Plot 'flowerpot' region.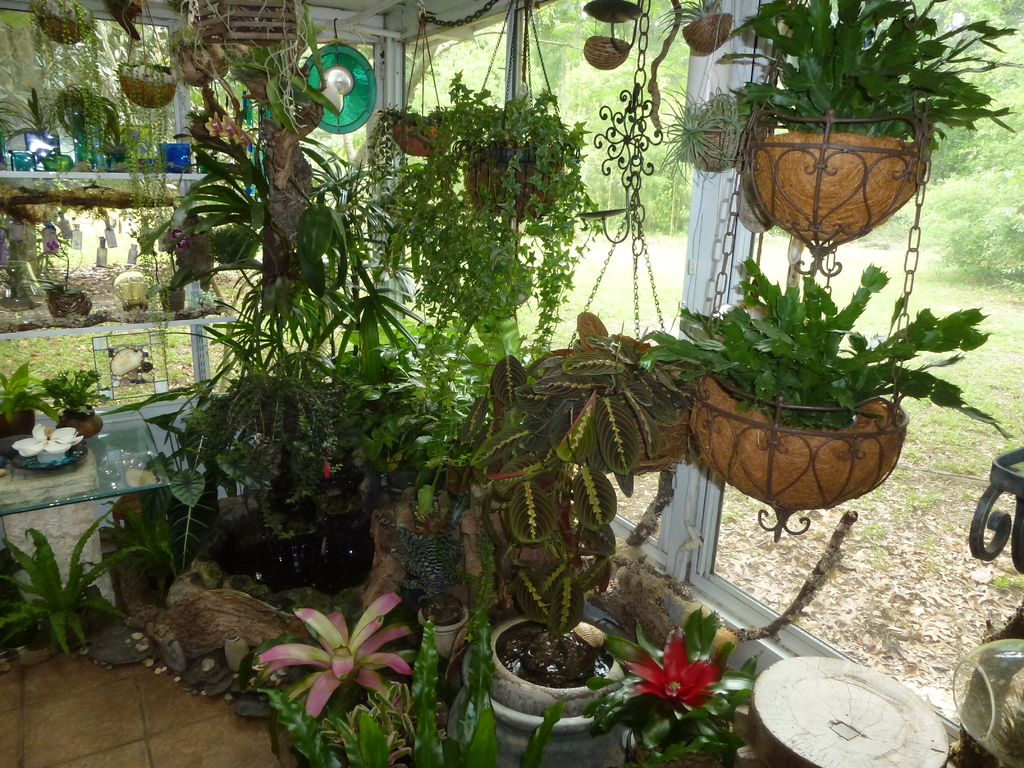
Plotted at (left=758, top=132, right=927, bottom=246).
